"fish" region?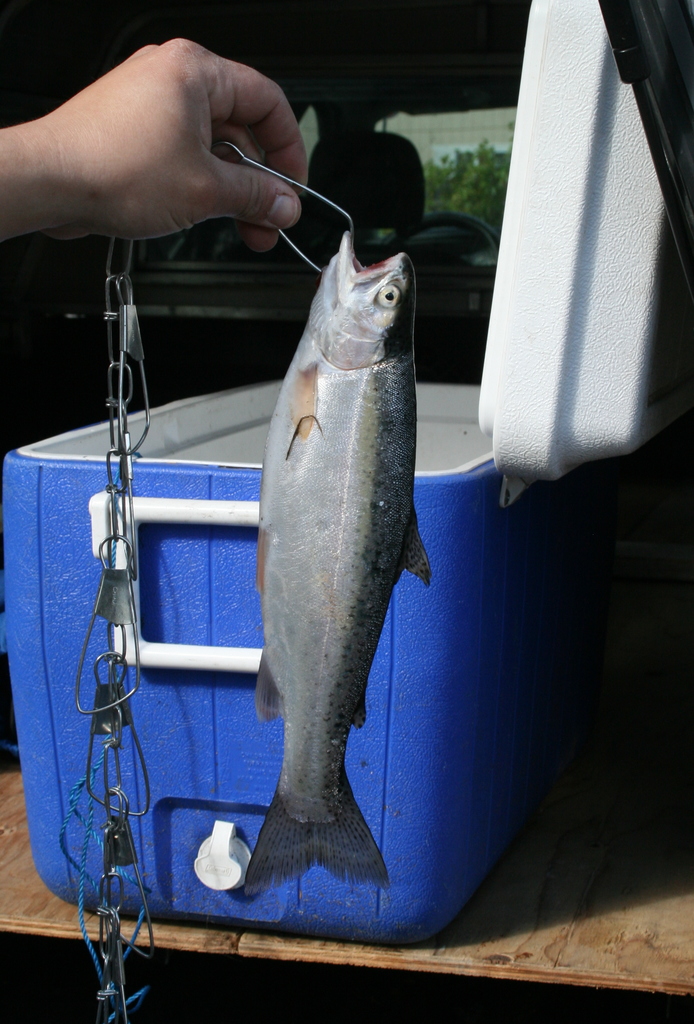
detection(232, 194, 442, 897)
